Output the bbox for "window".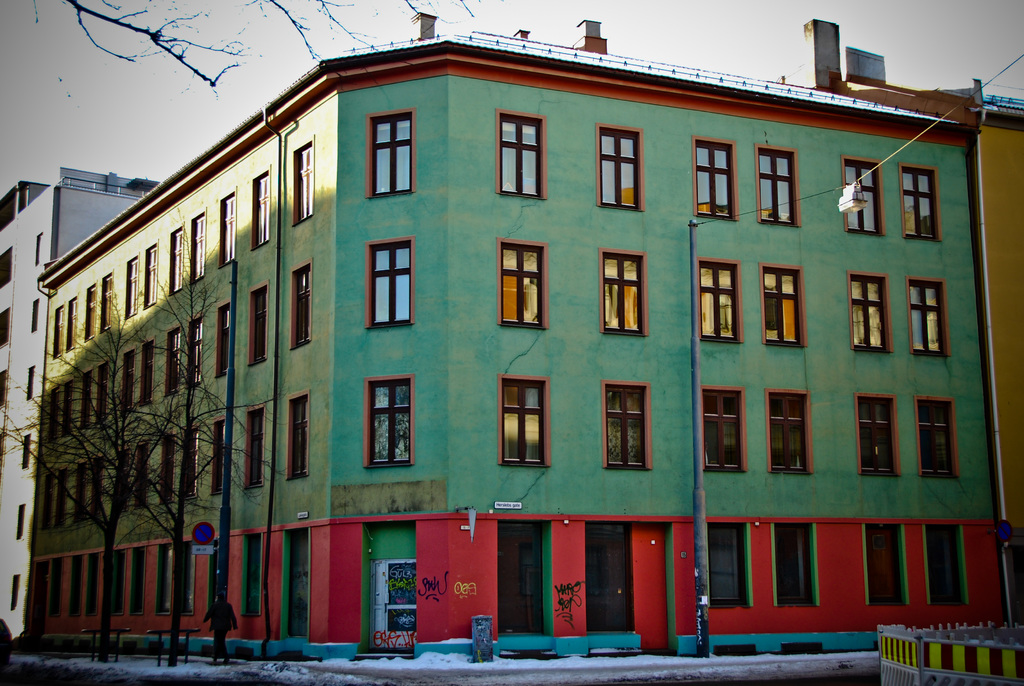
915,398,960,479.
